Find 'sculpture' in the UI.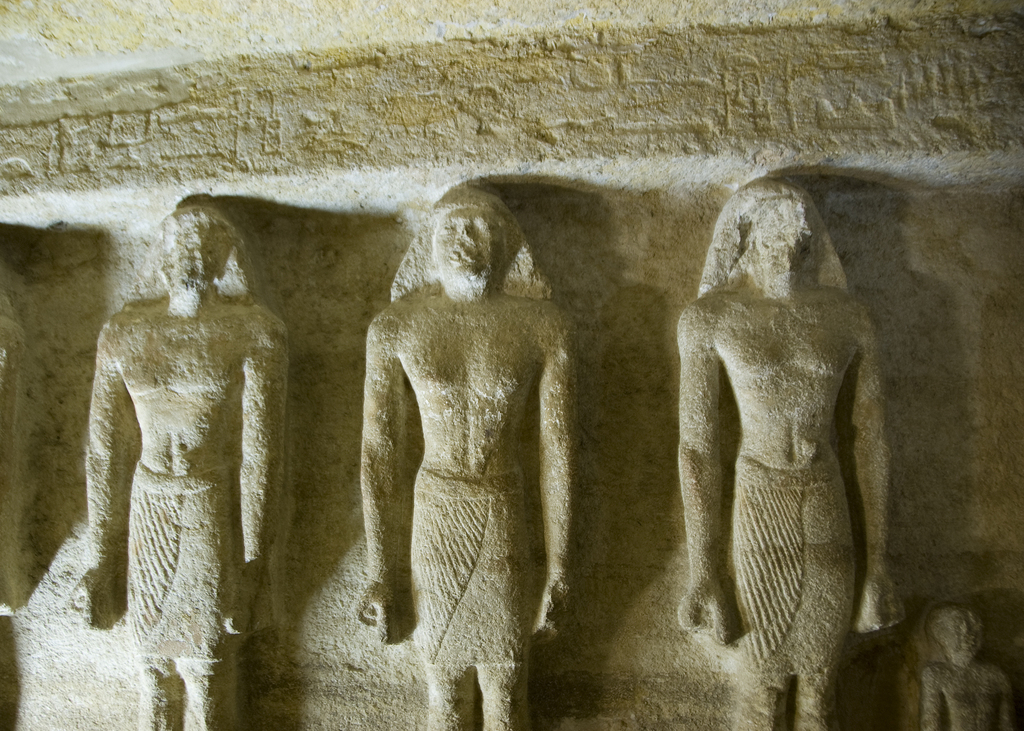
UI element at [679,182,899,730].
